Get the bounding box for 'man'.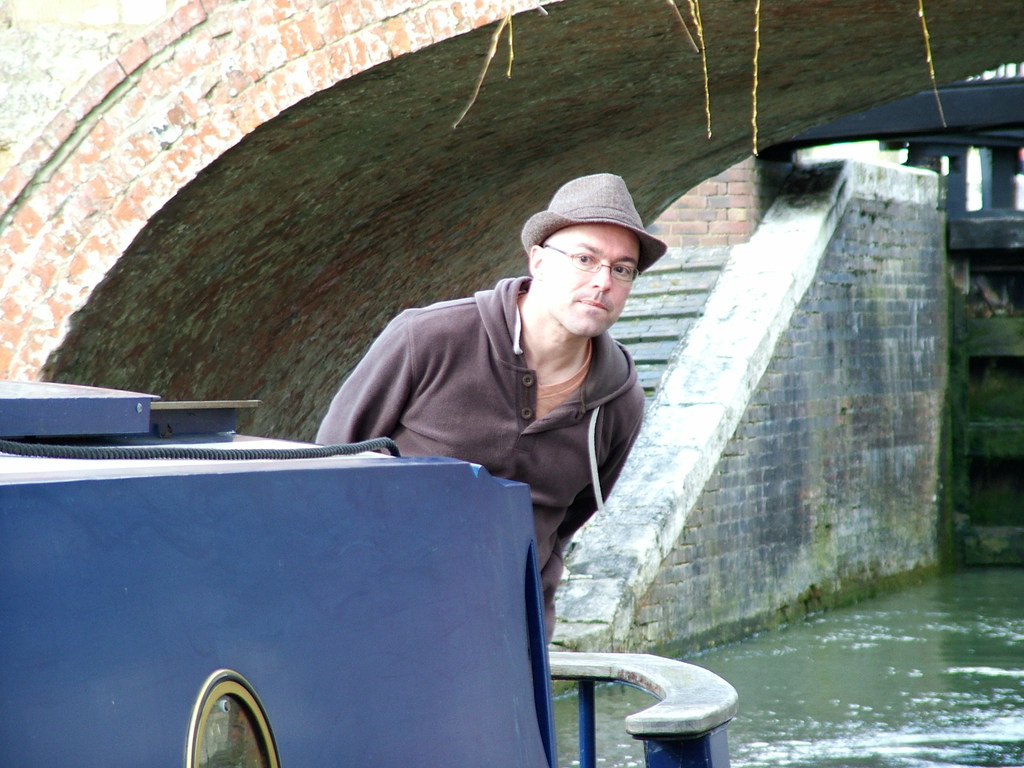
pyautogui.locateOnScreen(281, 191, 692, 604).
